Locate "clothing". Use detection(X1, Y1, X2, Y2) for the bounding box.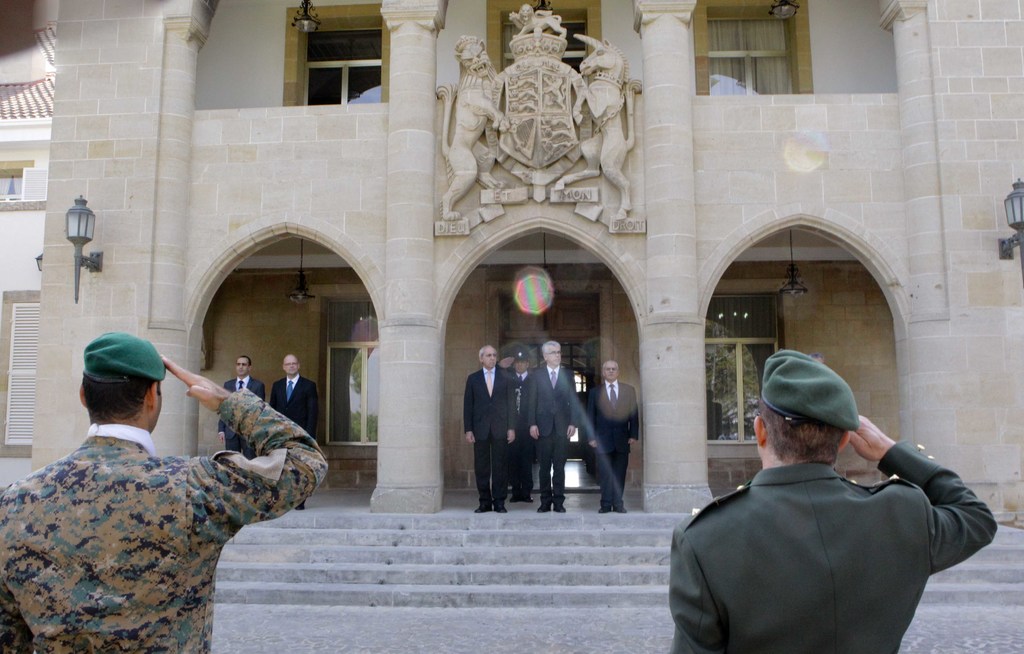
detection(268, 375, 307, 510).
